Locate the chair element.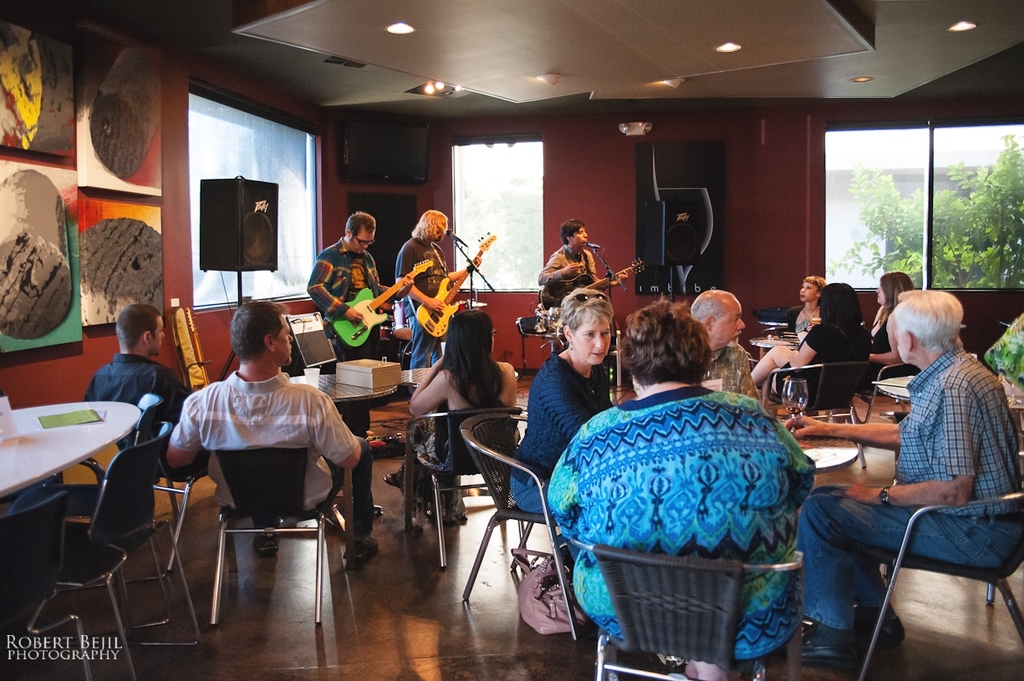
Element bbox: {"x1": 0, "y1": 493, "x2": 91, "y2": 669}.
